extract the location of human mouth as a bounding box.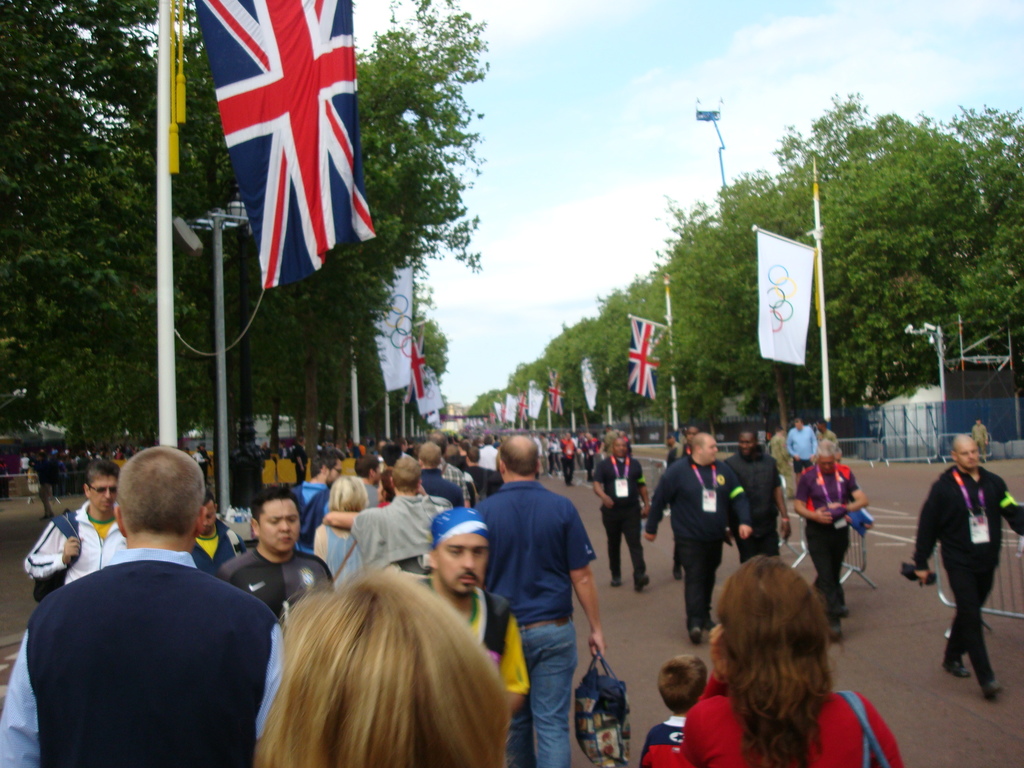
detection(280, 532, 291, 542).
